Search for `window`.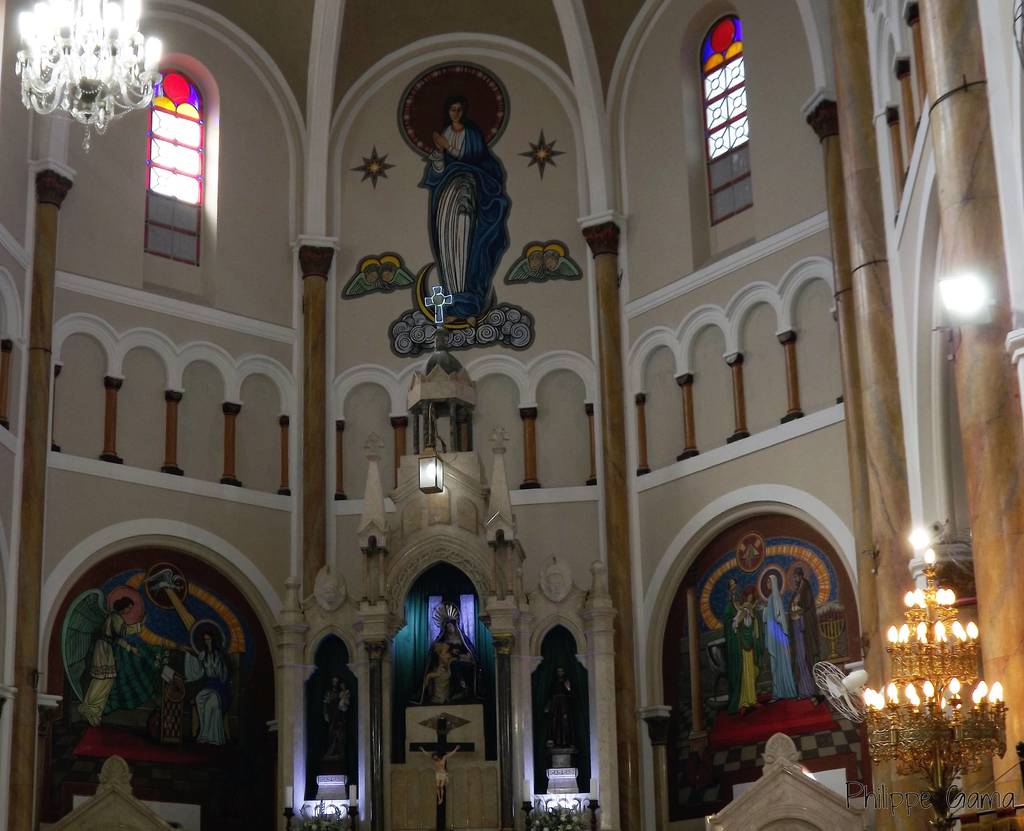
Found at region(712, 19, 751, 224).
